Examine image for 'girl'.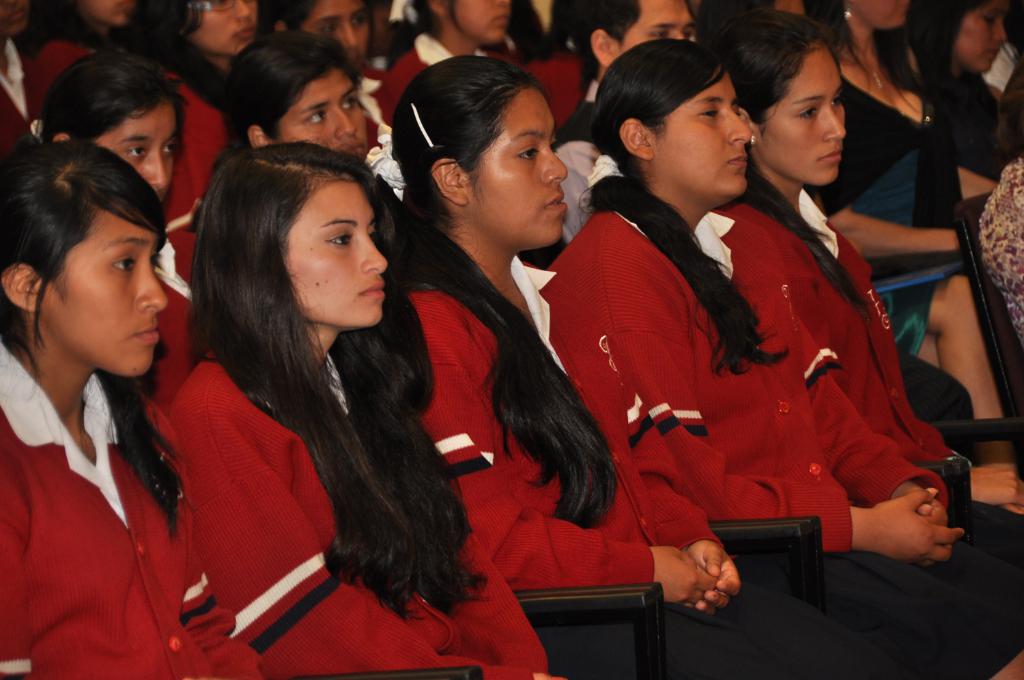
Examination result: left=371, top=54, right=896, bottom=676.
